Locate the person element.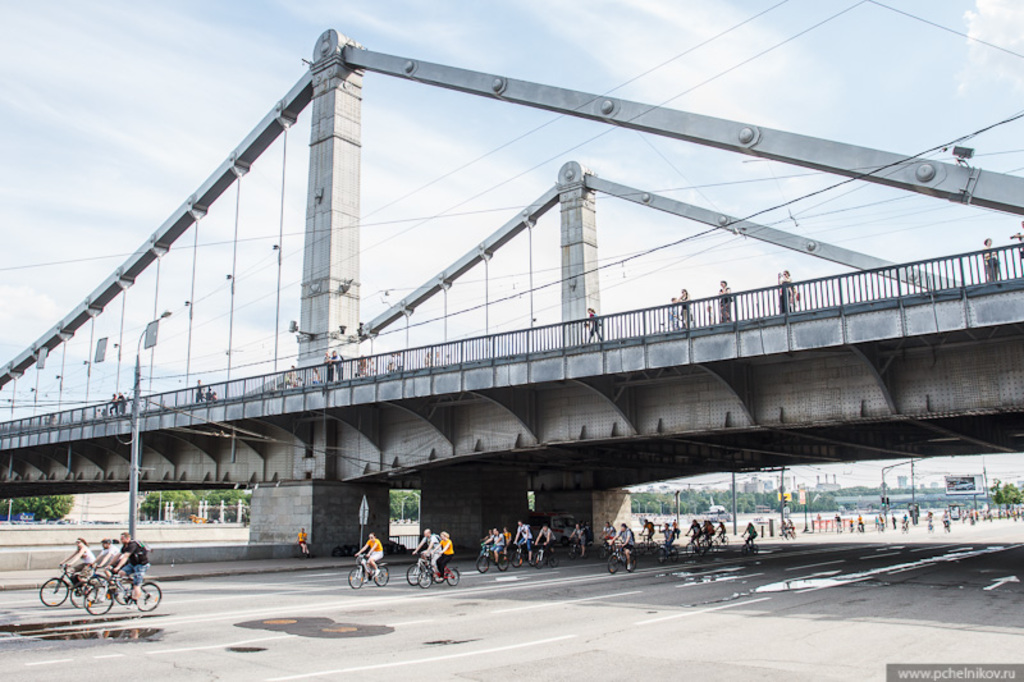
Element bbox: BBox(428, 527, 451, 569).
